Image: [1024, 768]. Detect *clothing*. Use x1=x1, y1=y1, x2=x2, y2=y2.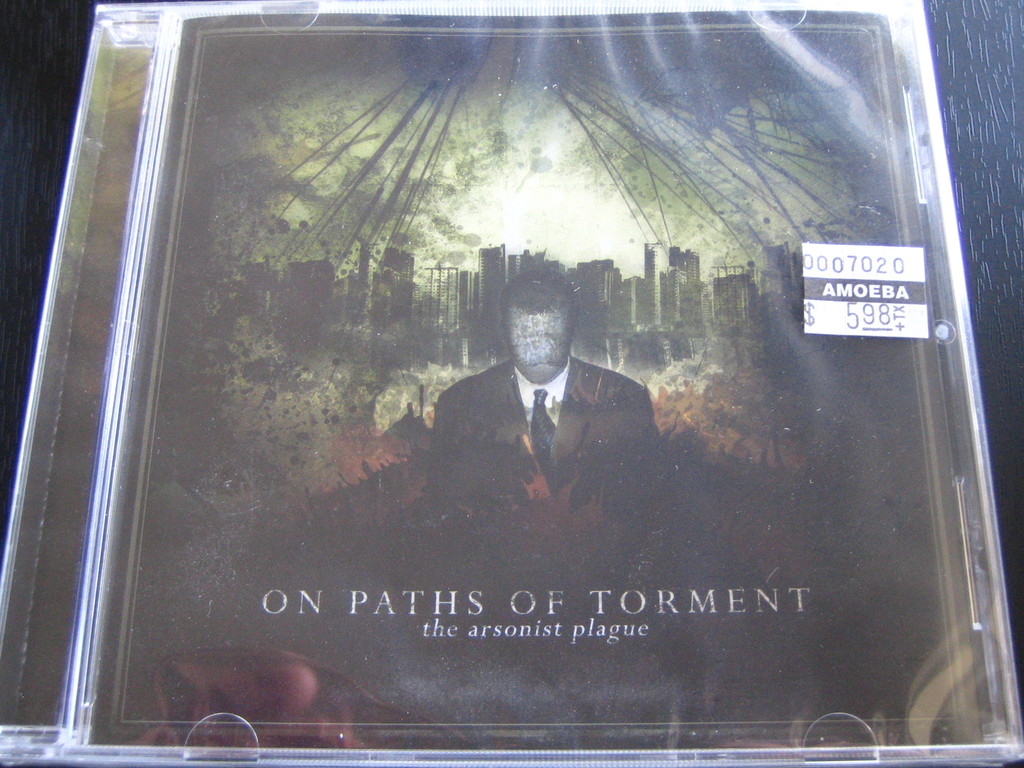
x1=429, y1=333, x2=660, y2=523.
